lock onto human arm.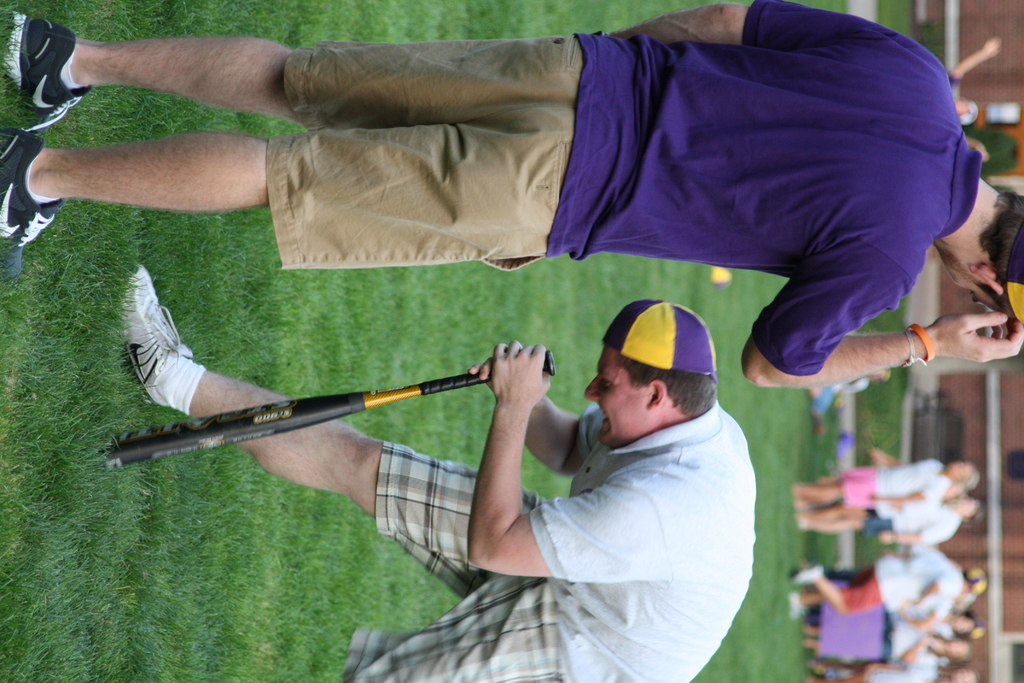
Locked: [left=606, top=0, right=900, bottom=44].
